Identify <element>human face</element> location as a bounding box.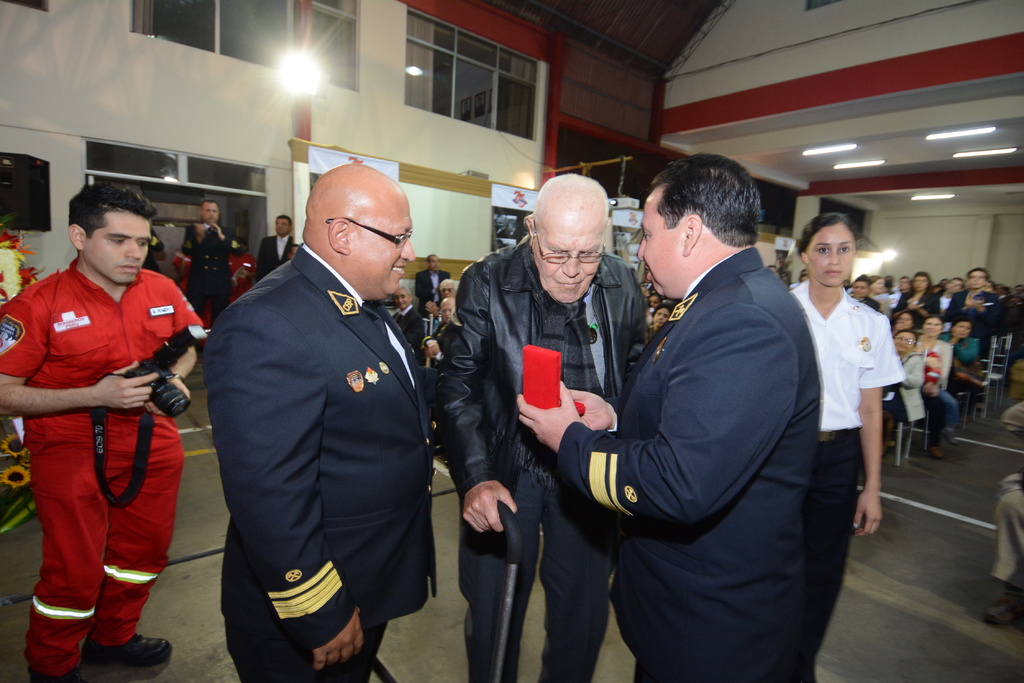
874, 279, 886, 293.
